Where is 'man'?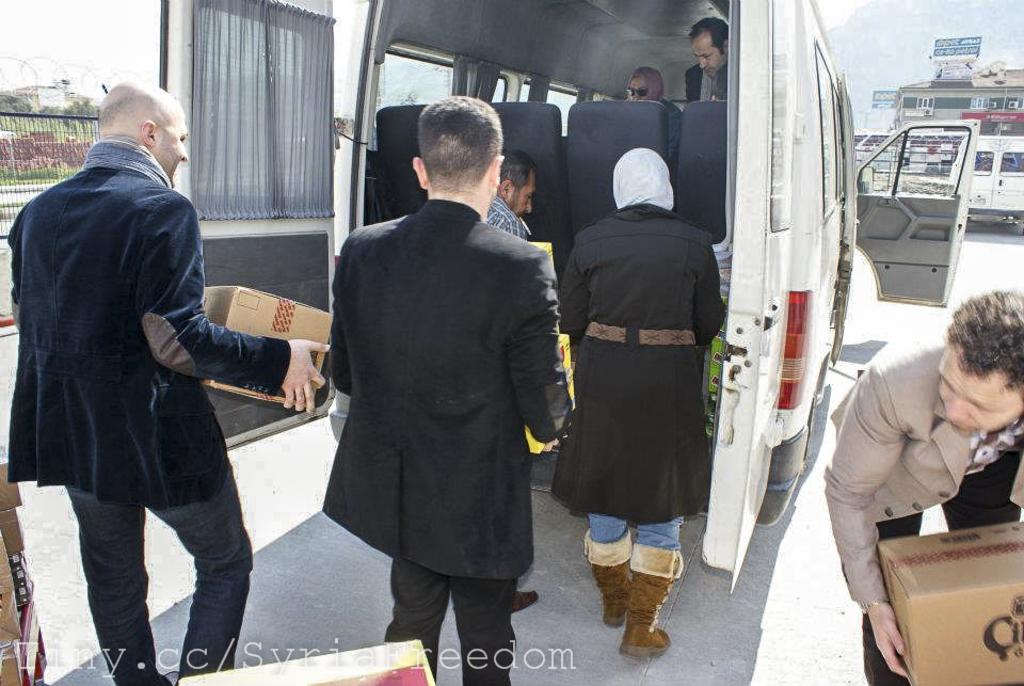
(left=693, top=22, right=743, bottom=108).
